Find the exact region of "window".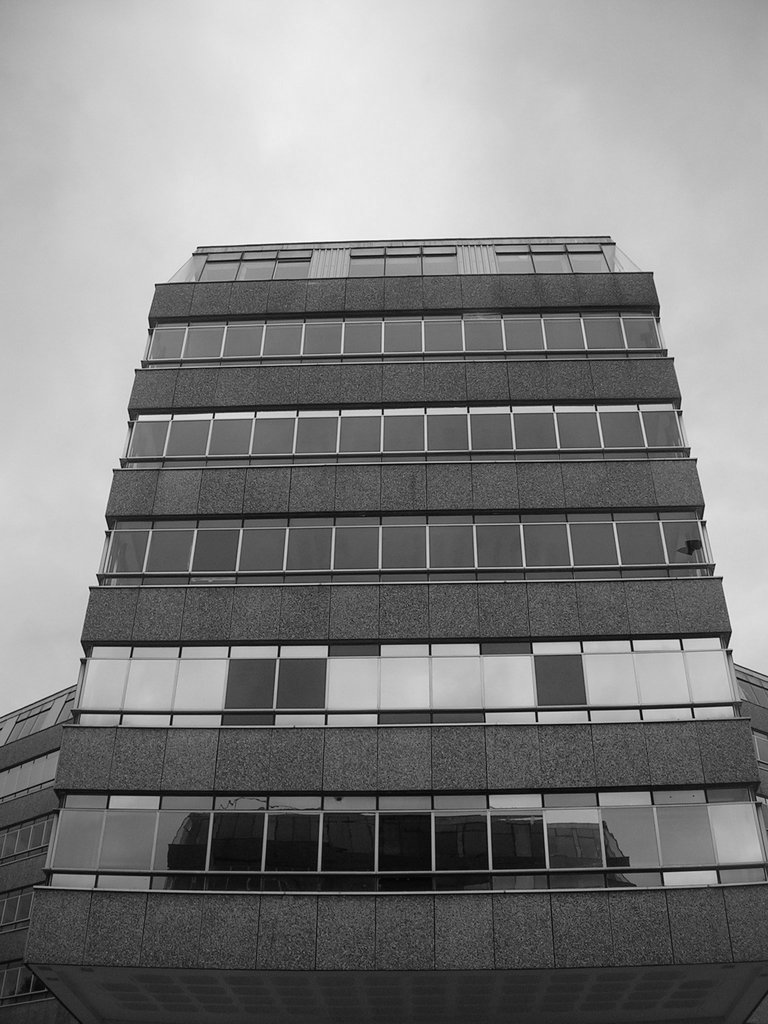
Exact region: locate(0, 685, 74, 745).
